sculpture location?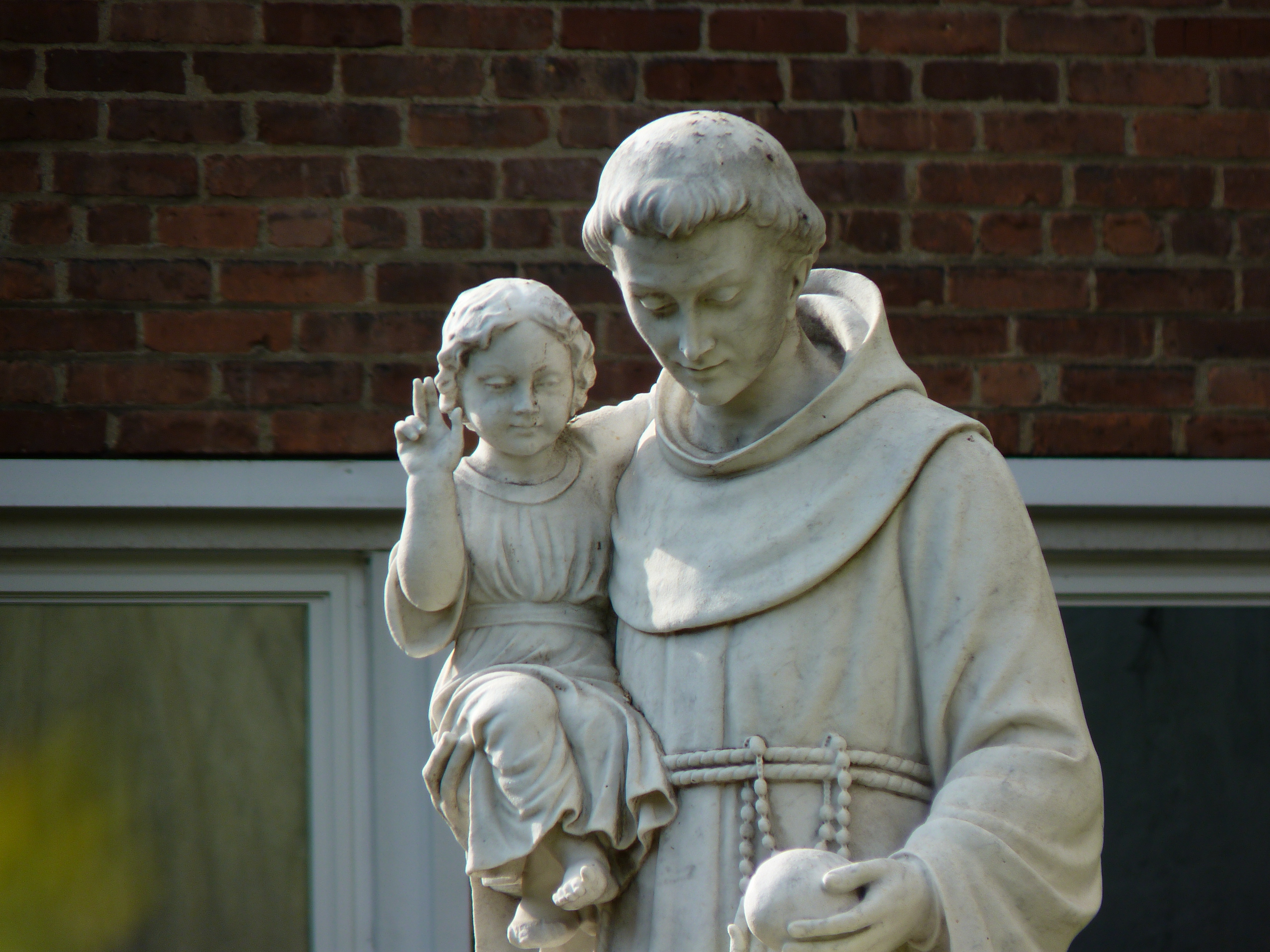
(173, 66, 508, 465)
